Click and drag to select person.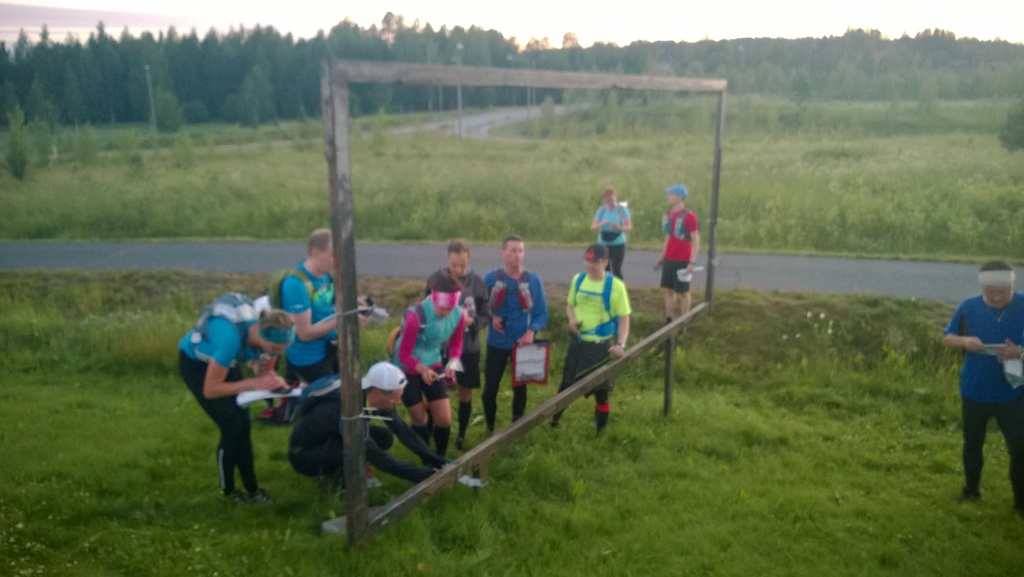
Selection: 483, 233, 548, 437.
